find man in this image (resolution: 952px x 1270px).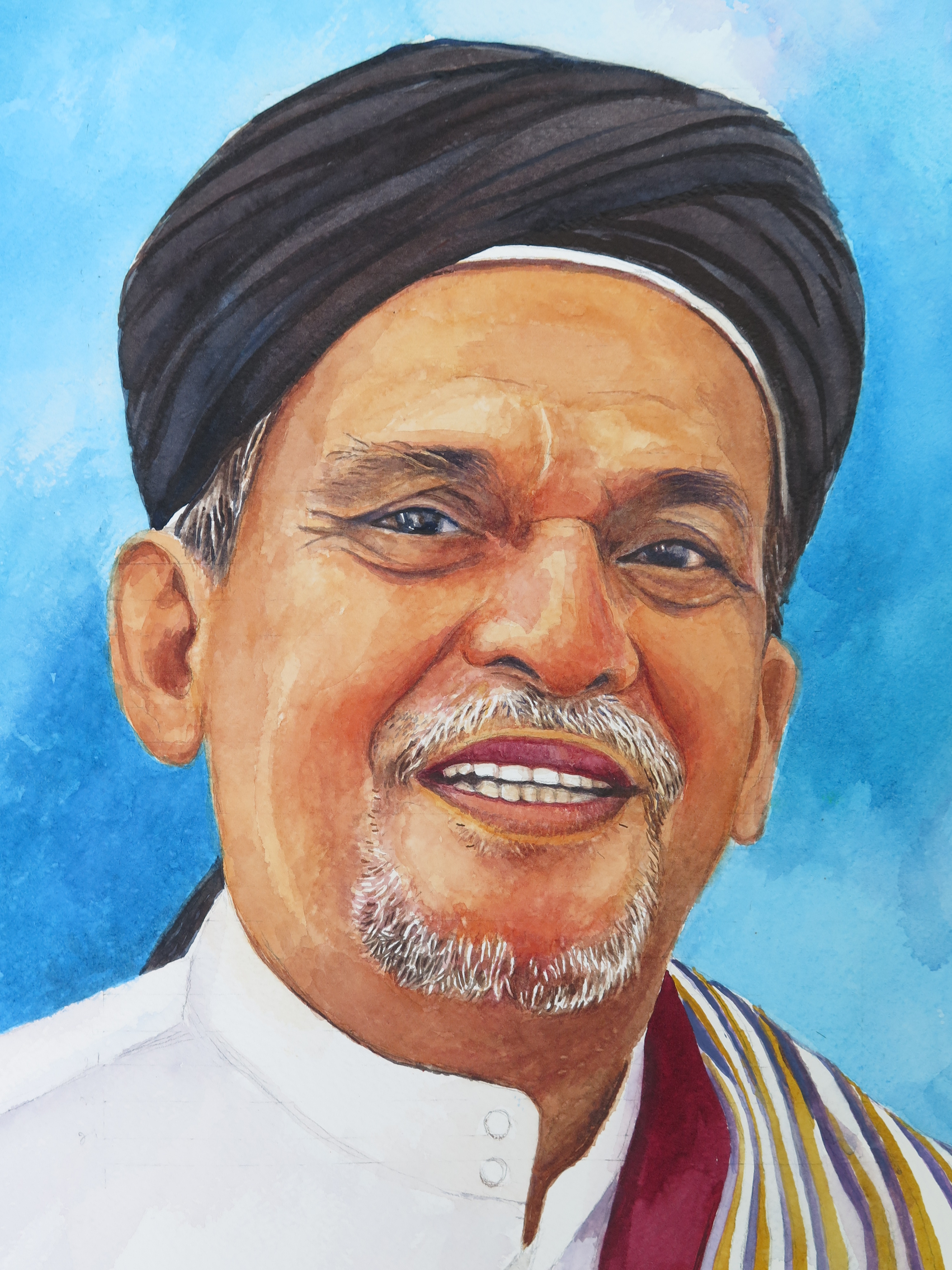
BBox(4, 30, 302, 403).
